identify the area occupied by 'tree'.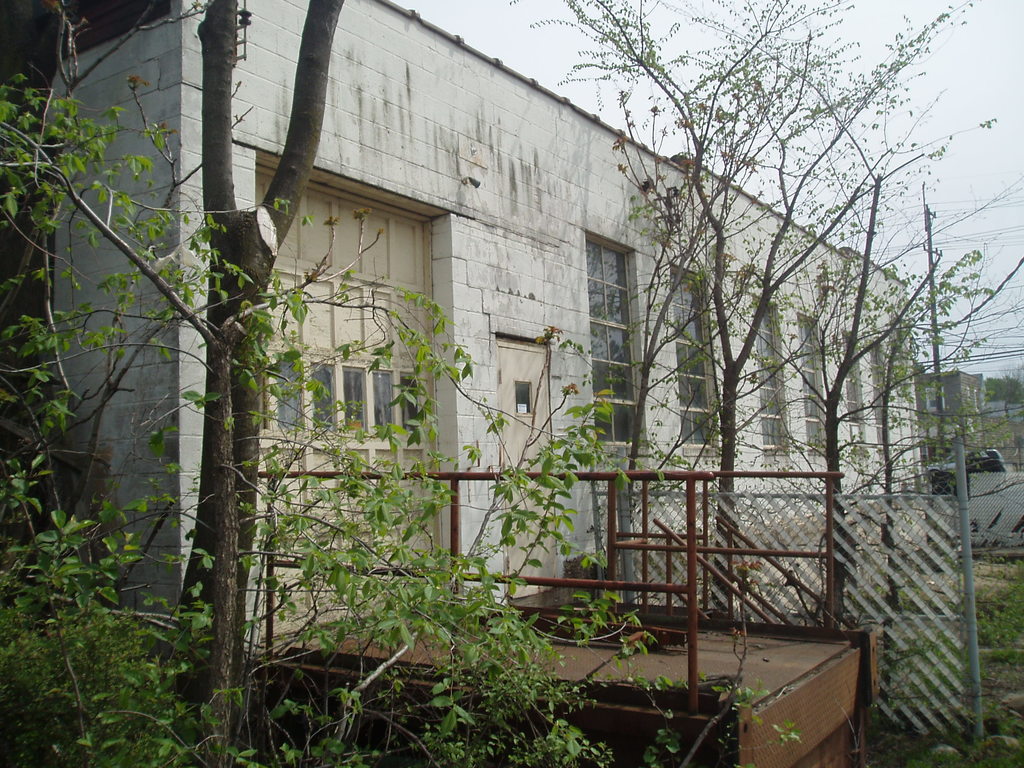
Area: [563, 0, 915, 646].
